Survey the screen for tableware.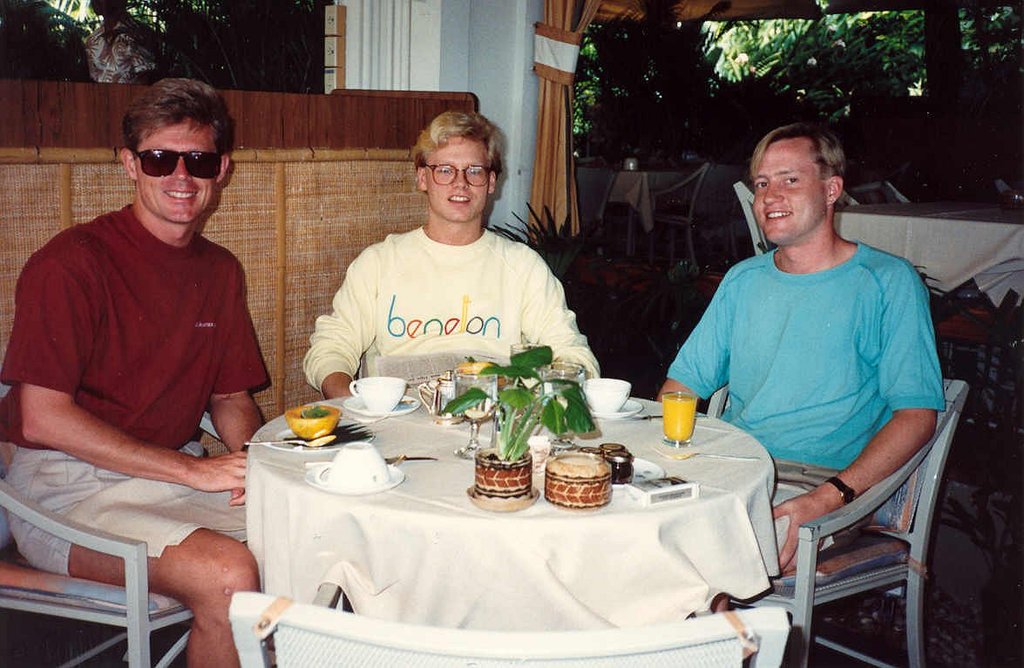
Survey found: pyautogui.locateOnScreen(257, 422, 371, 446).
